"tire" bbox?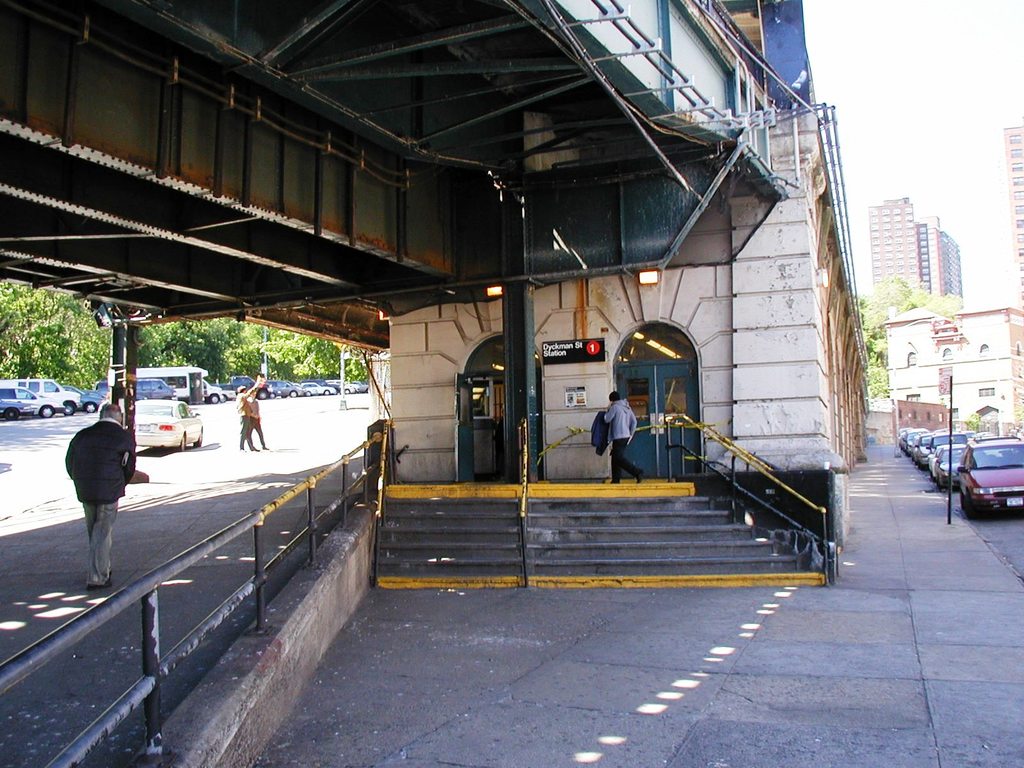
219 394 226 404
